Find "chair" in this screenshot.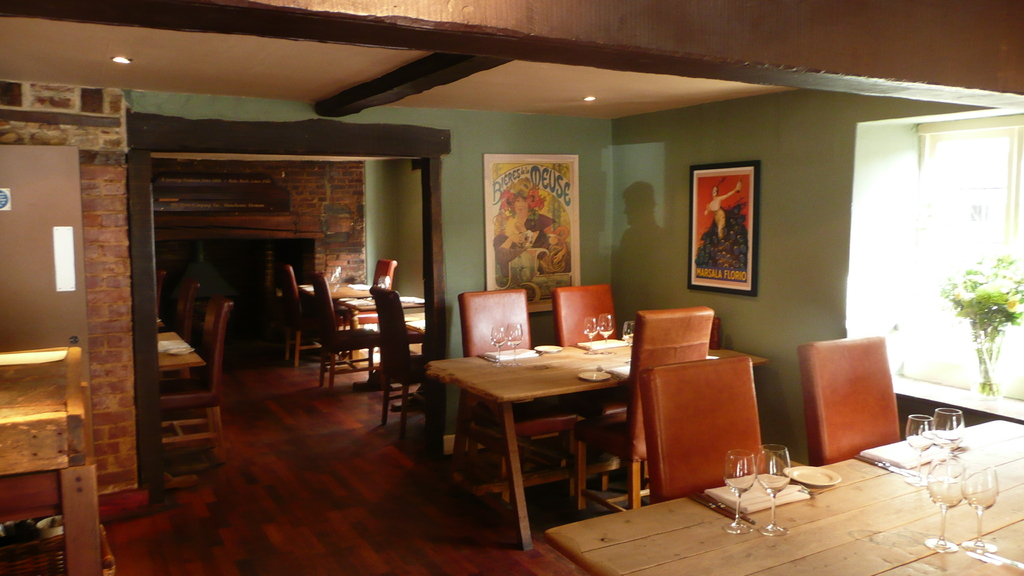
The bounding box for "chair" is 160, 294, 225, 483.
